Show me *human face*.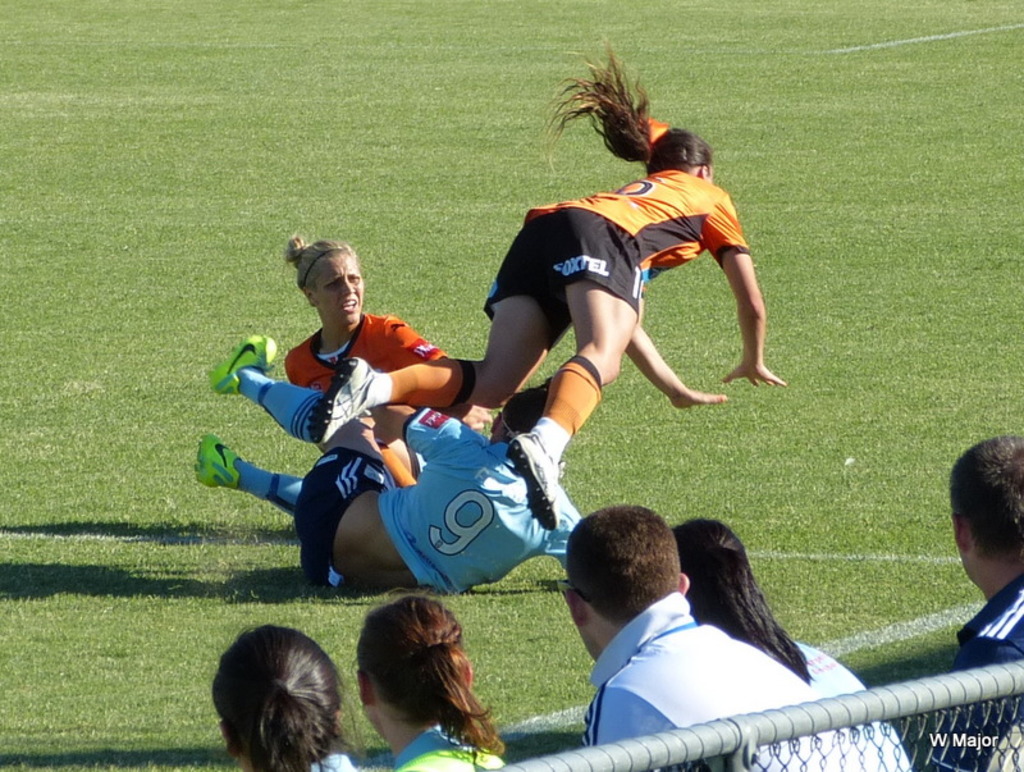
*human face* is here: bbox=[316, 256, 362, 324].
